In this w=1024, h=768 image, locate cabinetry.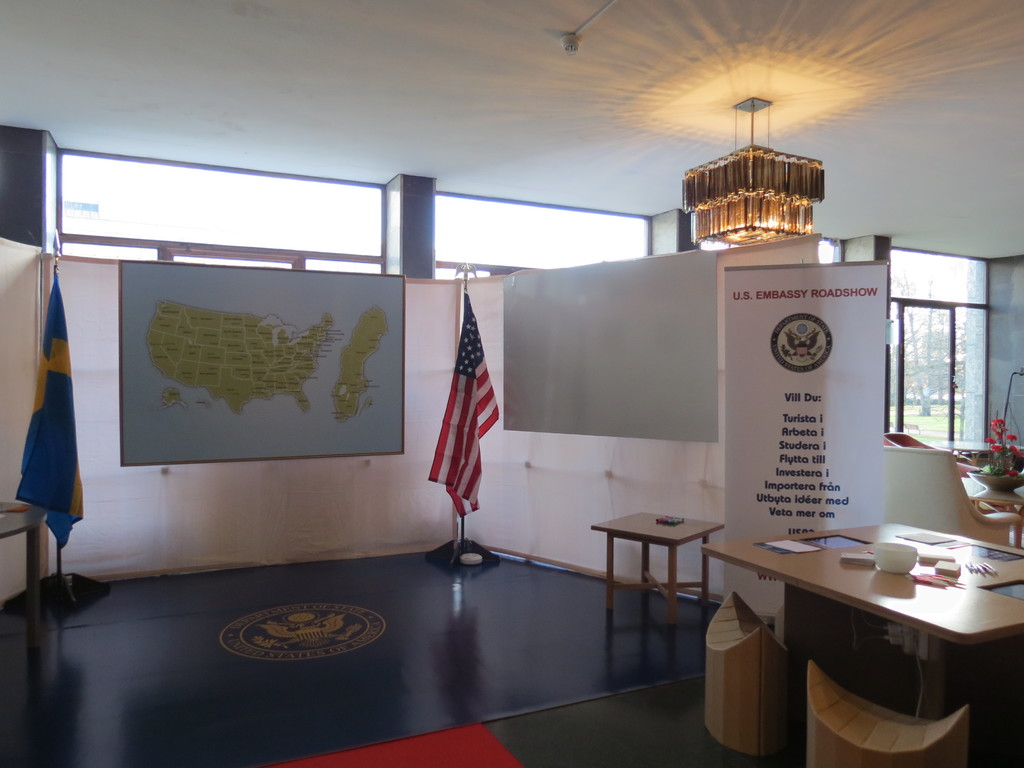
Bounding box: bbox(701, 547, 1023, 767).
